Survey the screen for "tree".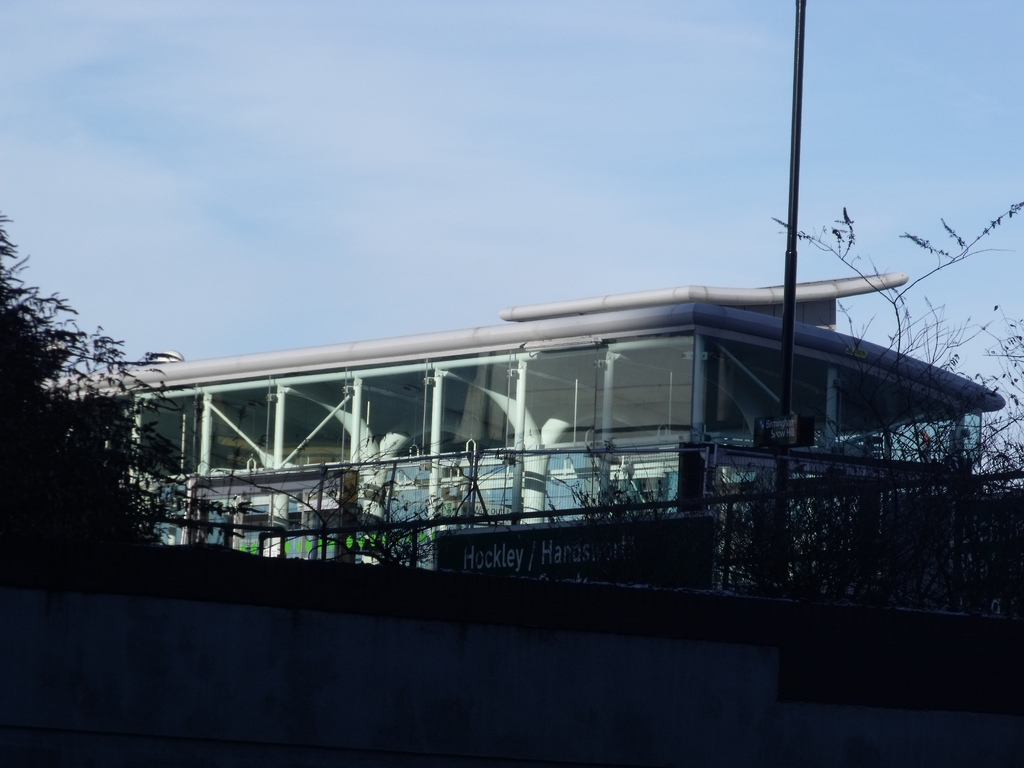
Survey found: x1=13 y1=227 x2=159 y2=577.
